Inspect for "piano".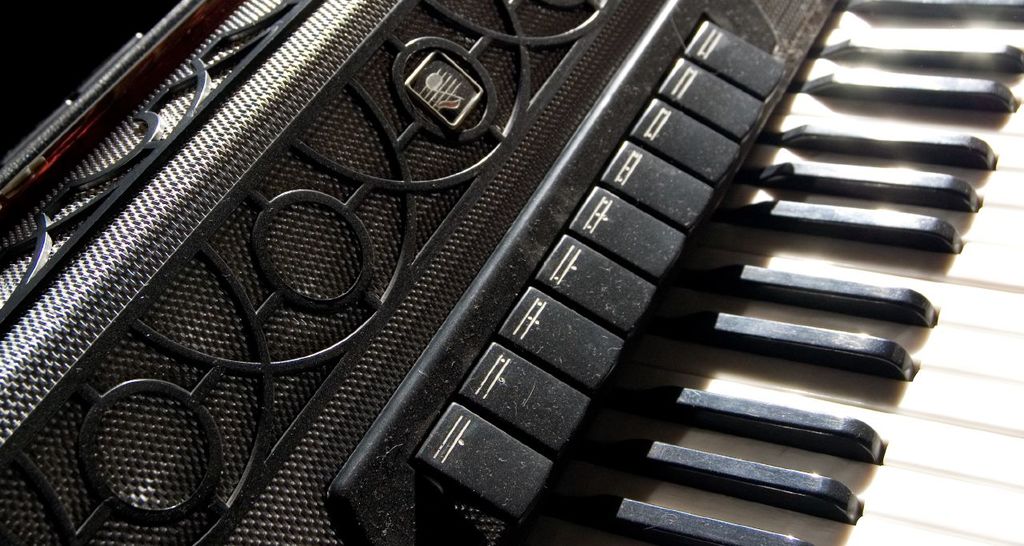
Inspection: detection(0, 0, 1023, 545).
